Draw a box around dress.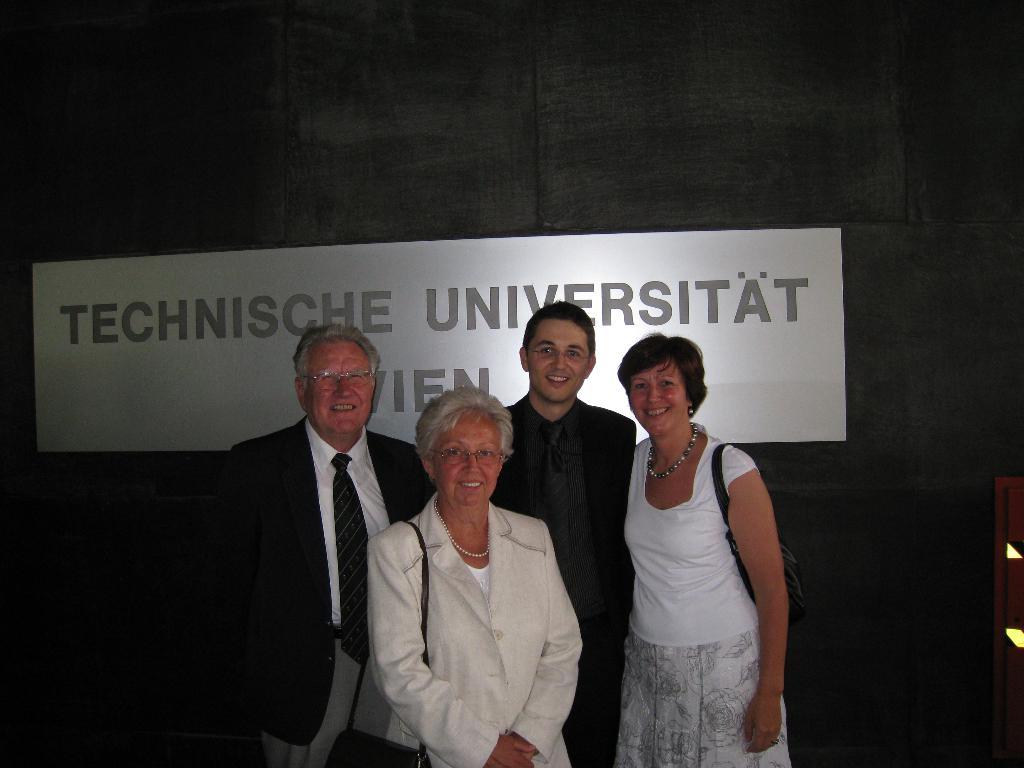
(589,359,793,730).
